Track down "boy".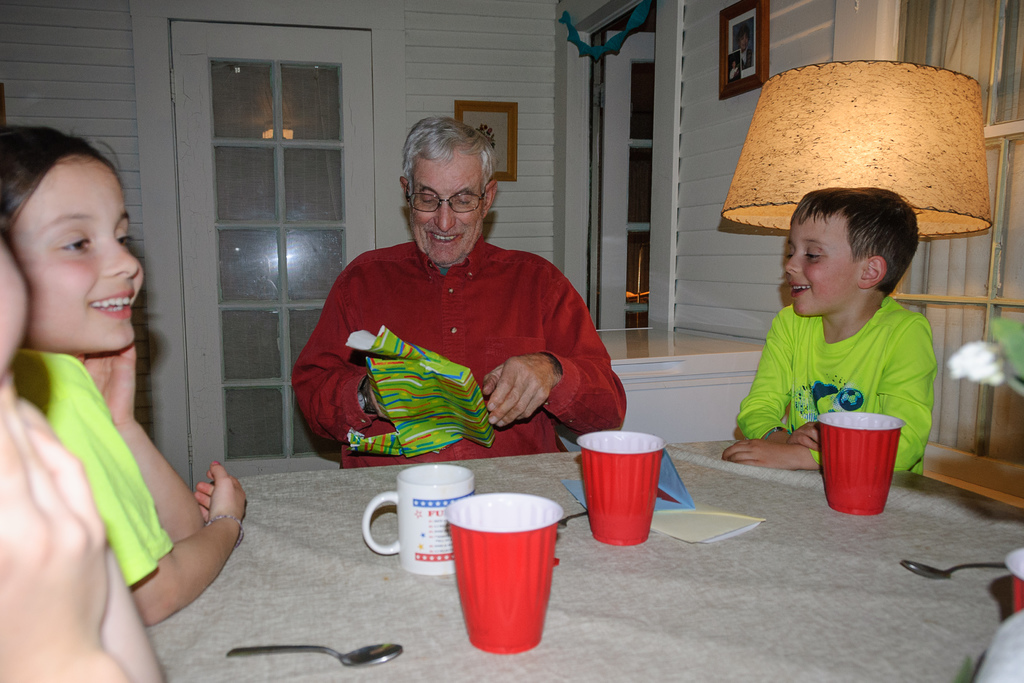
Tracked to [739,181,962,433].
